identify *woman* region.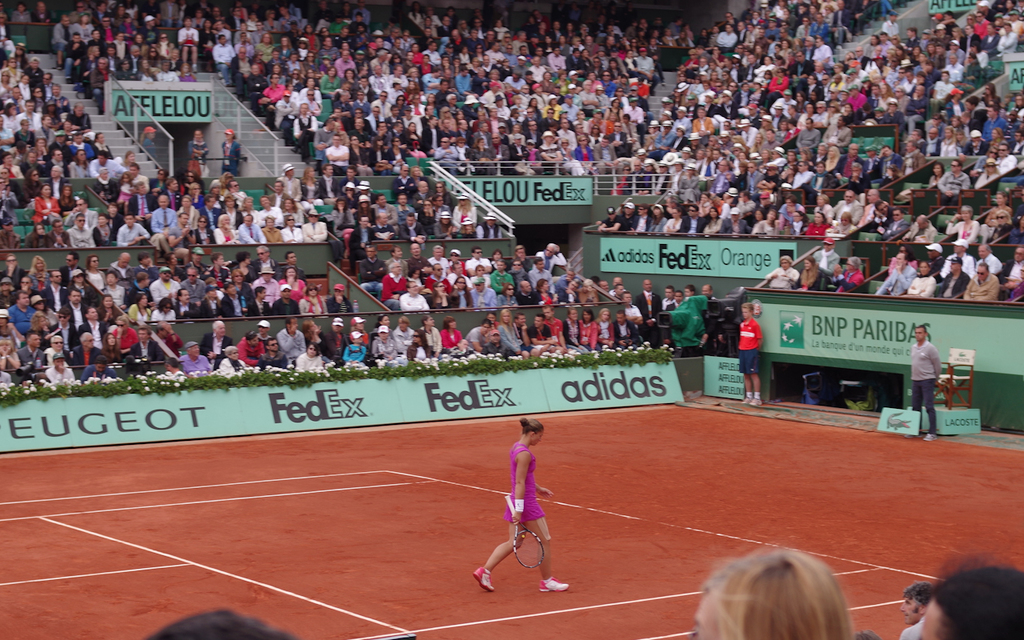
Region: <region>927, 162, 942, 190</region>.
